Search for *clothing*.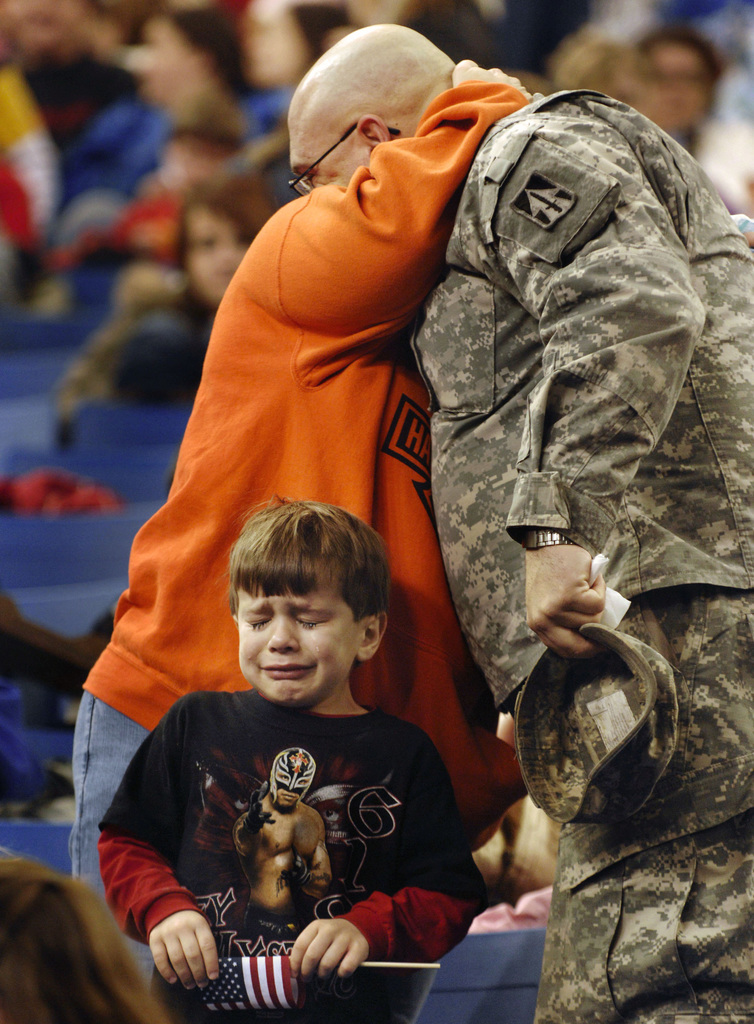
Found at [x1=102, y1=617, x2=485, y2=996].
